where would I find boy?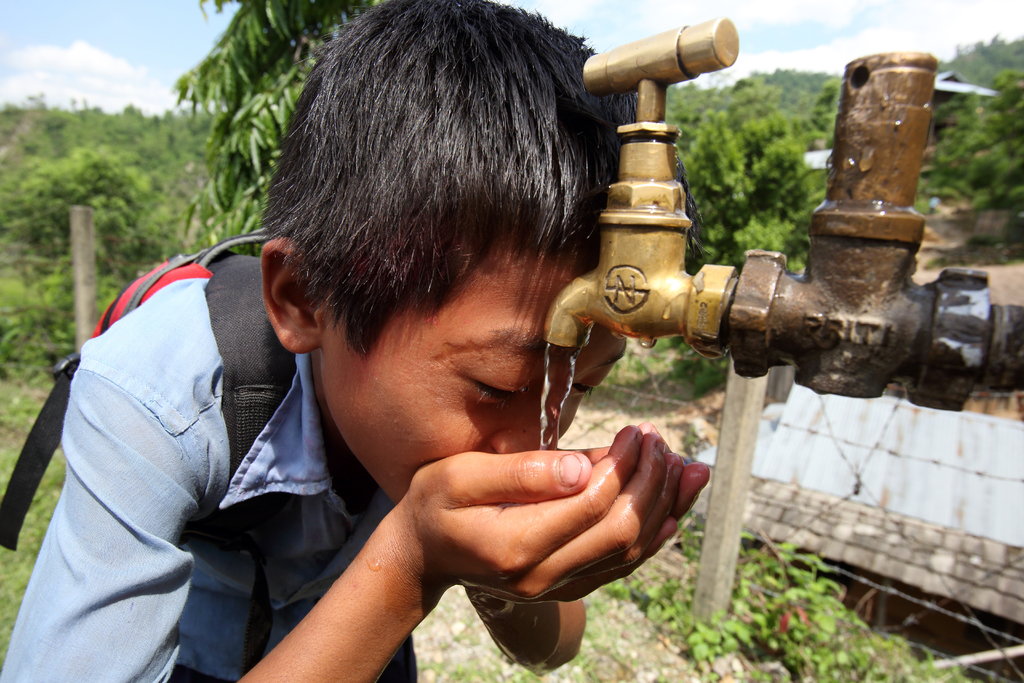
At (0,0,712,682).
